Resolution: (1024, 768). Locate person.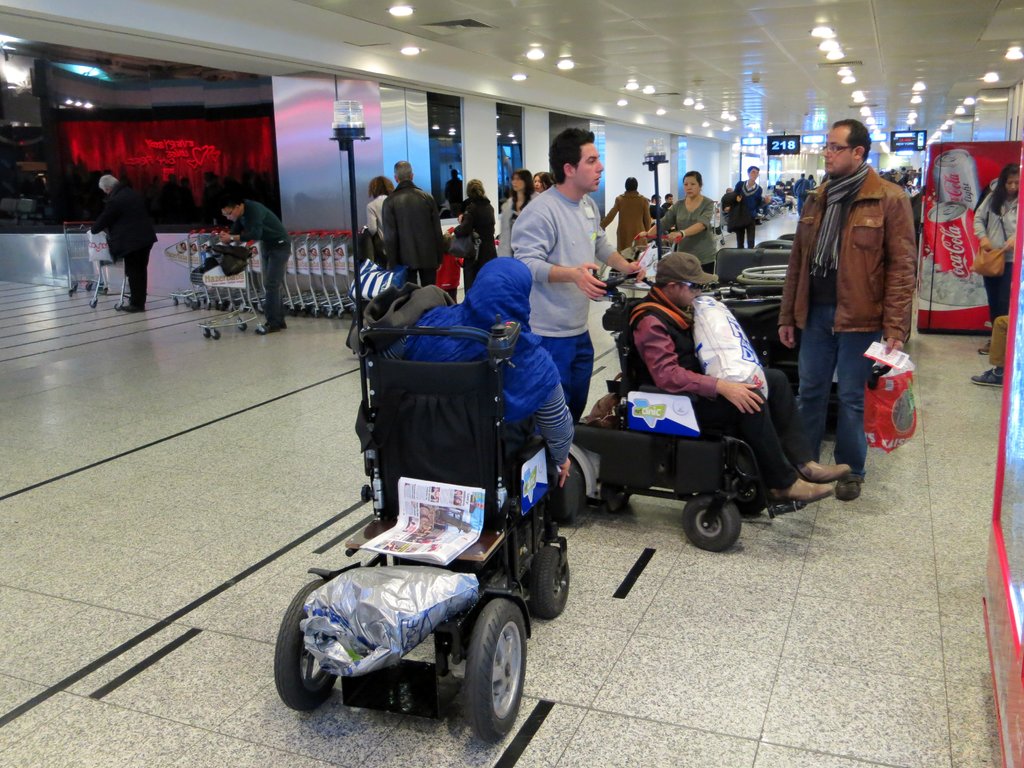
select_region(629, 164, 719, 271).
